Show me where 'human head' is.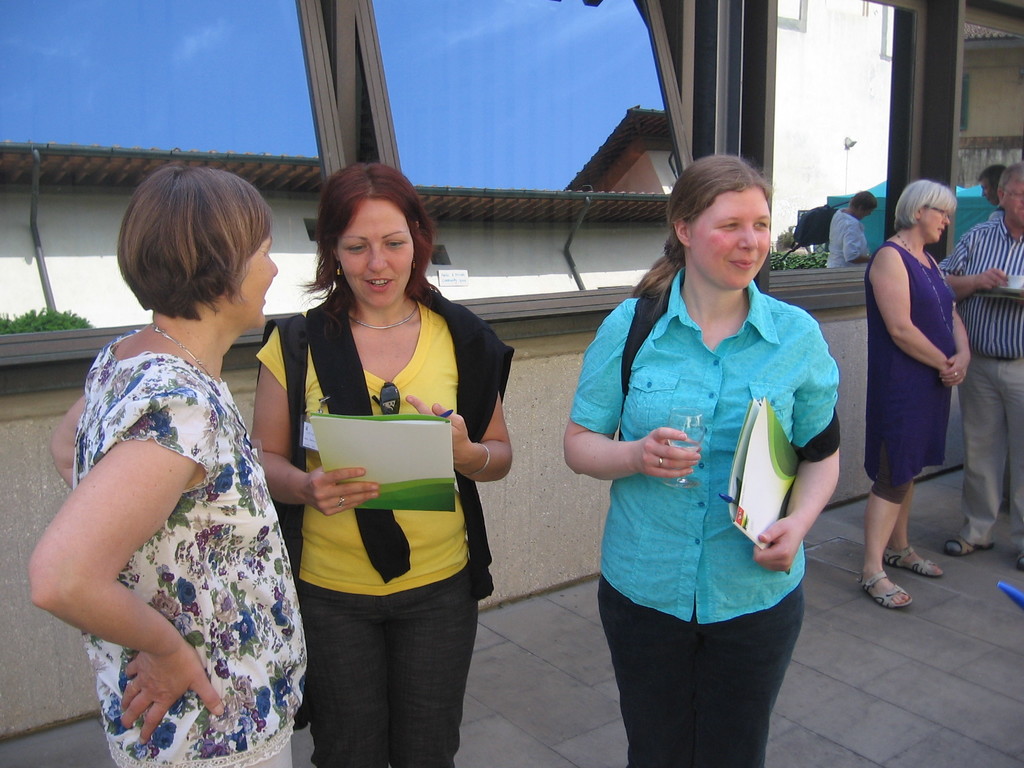
'human head' is at (x1=667, y1=157, x2=790, y2=283).
